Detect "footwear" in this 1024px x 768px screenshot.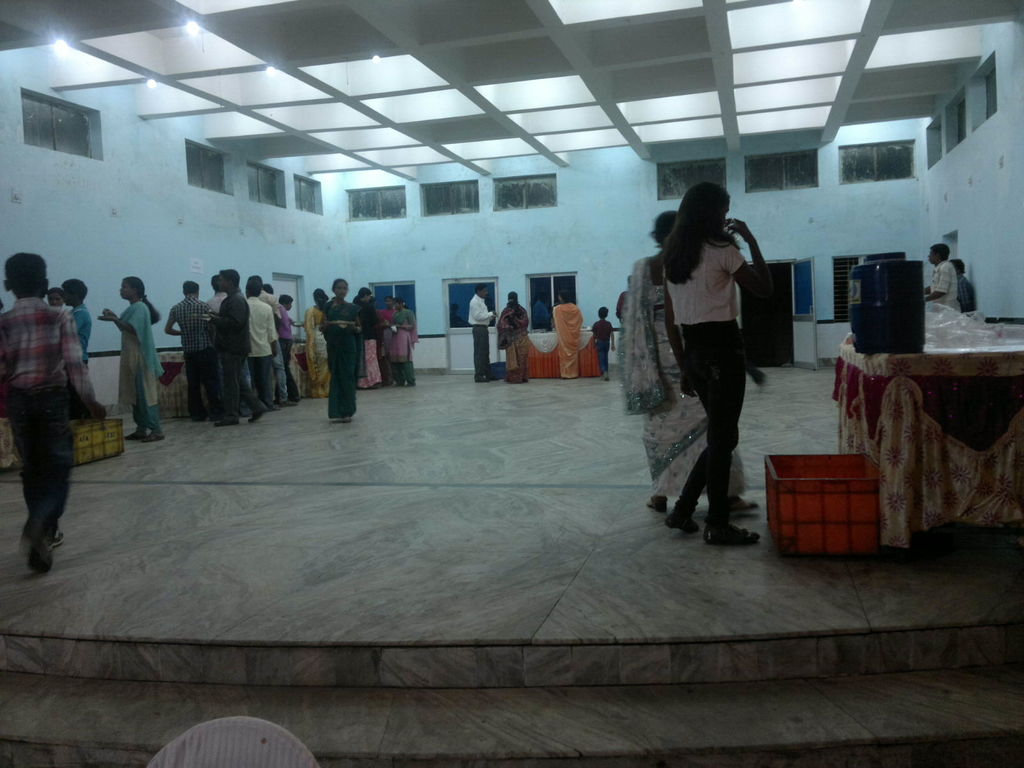
Detection: detection(366, 383, 380, 387).
